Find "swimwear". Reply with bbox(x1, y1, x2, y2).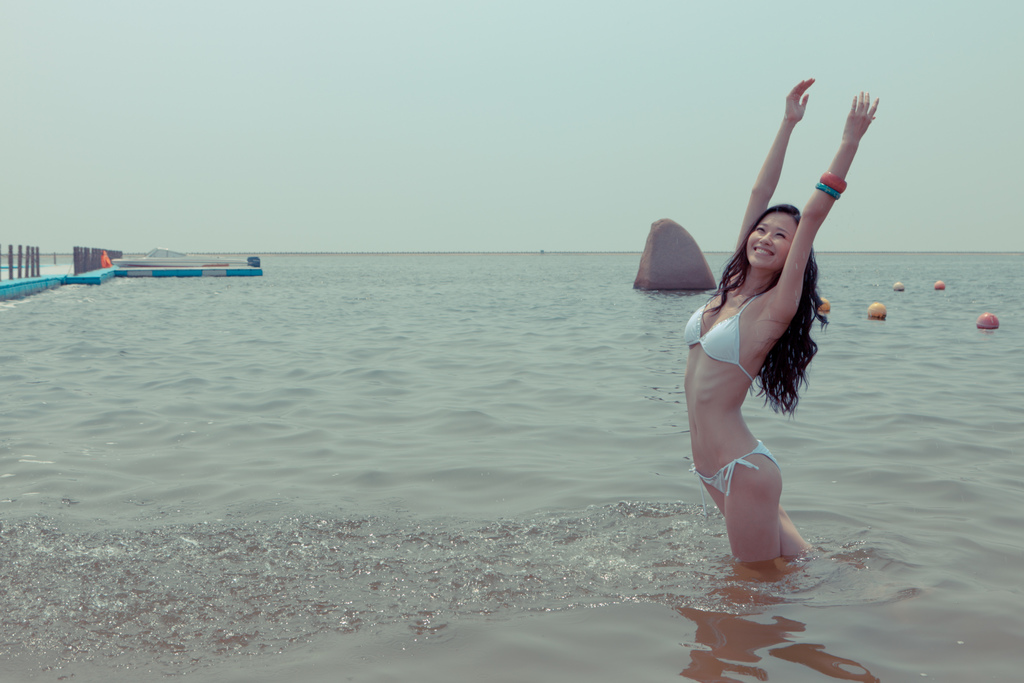
bbox(684, 288, 764, 384).
